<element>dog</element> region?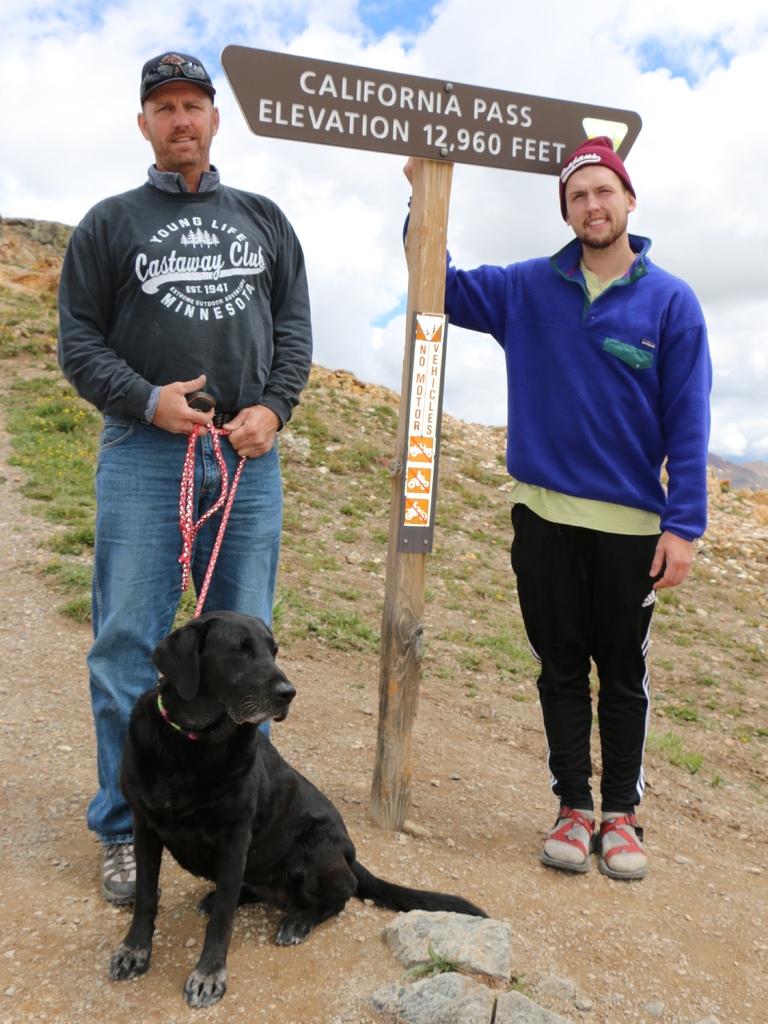
104, 609, 490, 1008
